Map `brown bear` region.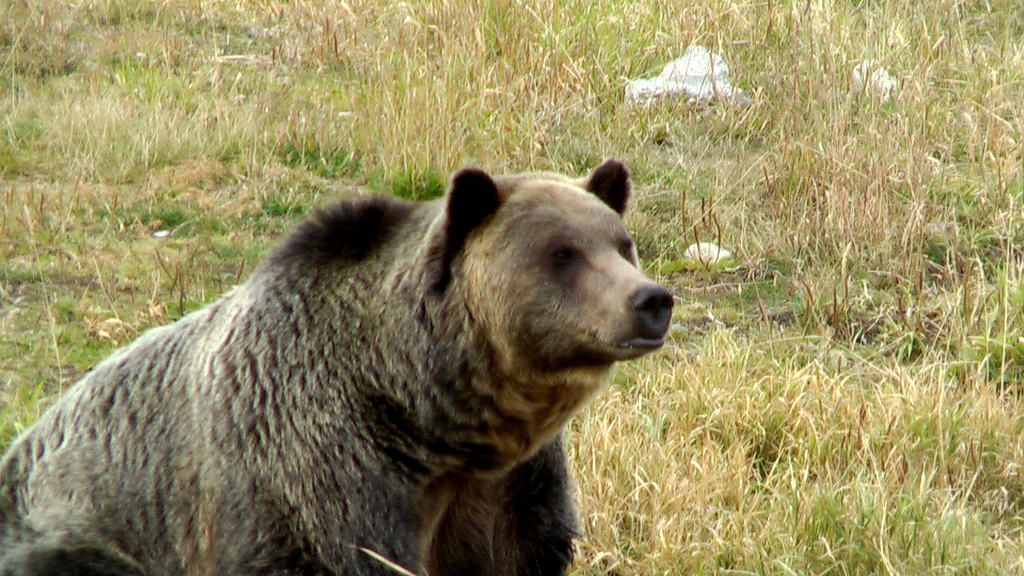
Mapped to Rect(0, 154, 678, 575).
